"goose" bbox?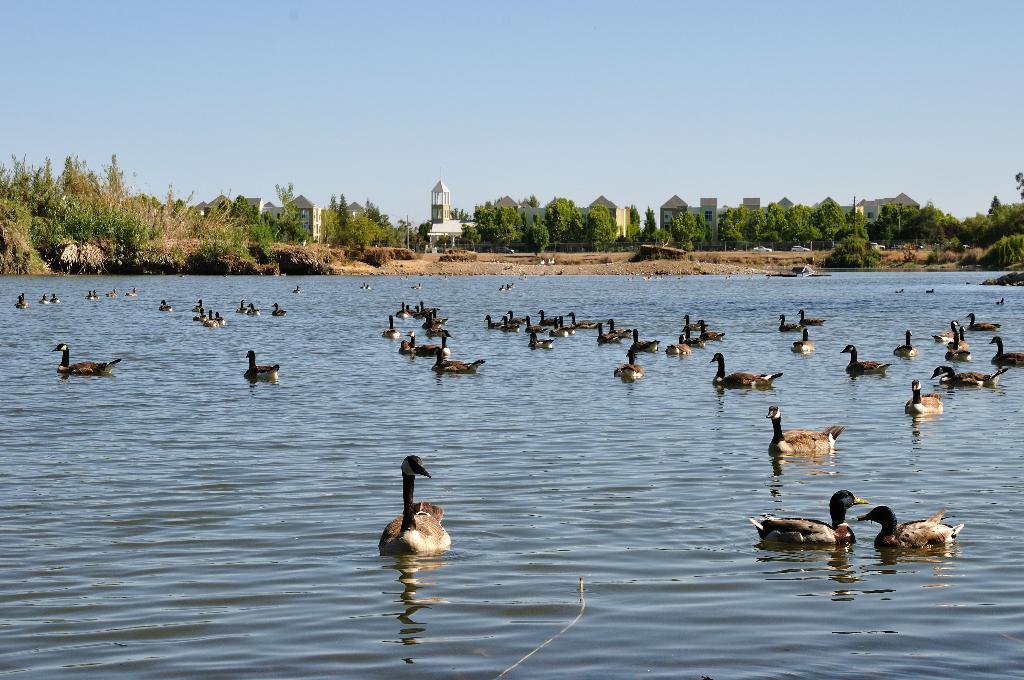
[x1=779, y1=315, x2=803, y2=336]
